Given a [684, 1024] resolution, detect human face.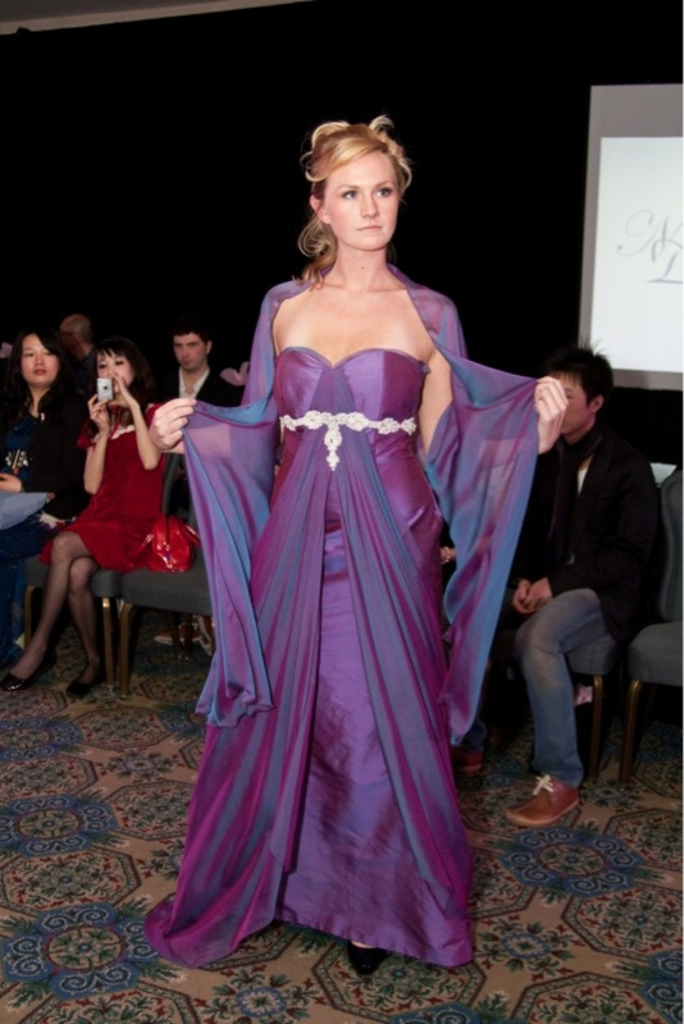
box=[174, 330, 209, 371].
